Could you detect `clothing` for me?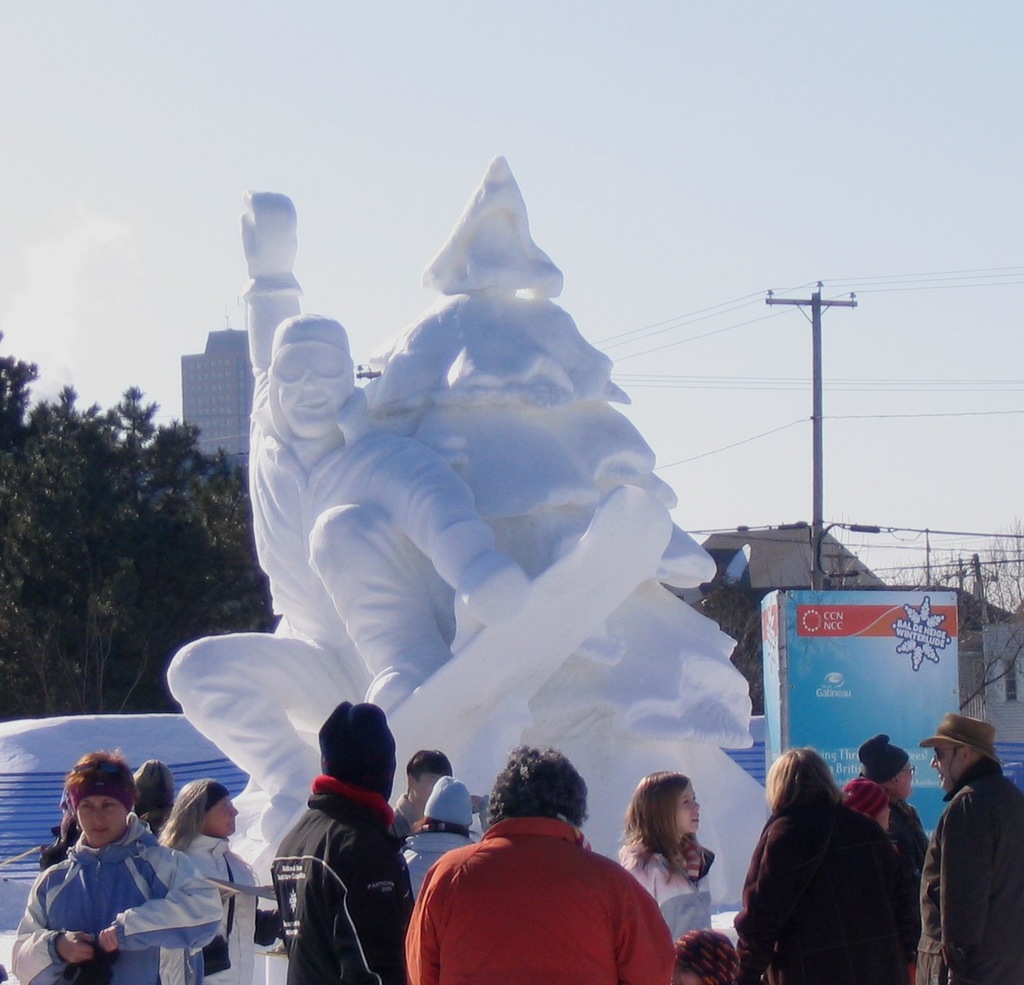
Detection result: [9, 819, 233, 984].
